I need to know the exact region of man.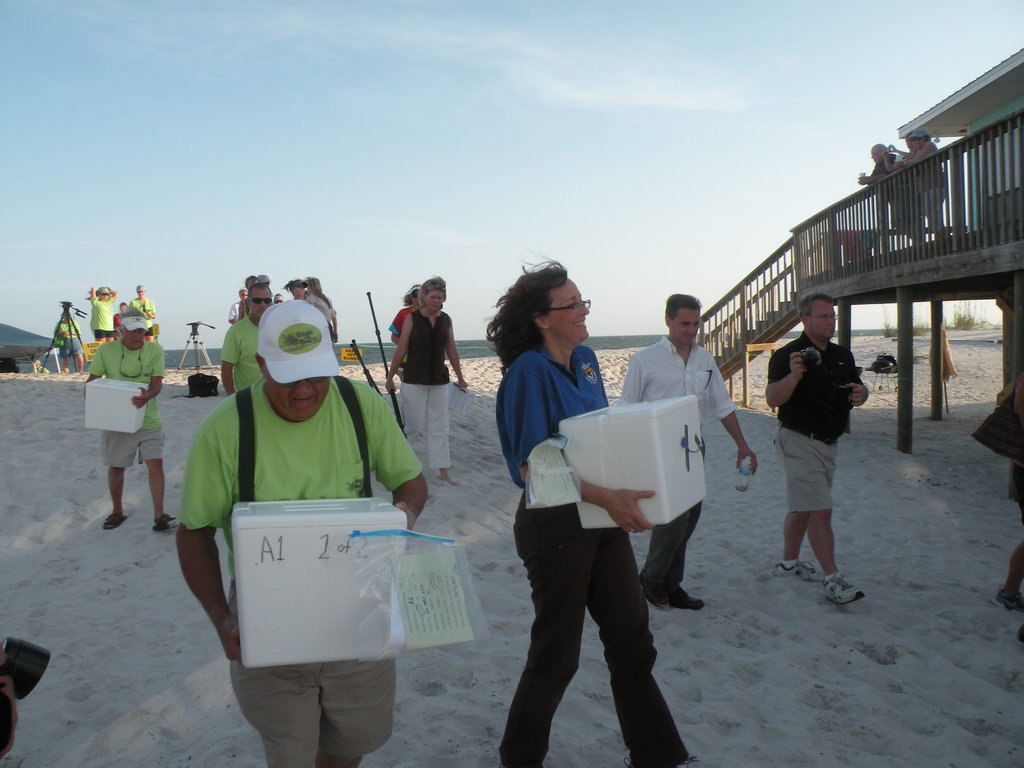
Region: box(616, 289, 758, 613).
